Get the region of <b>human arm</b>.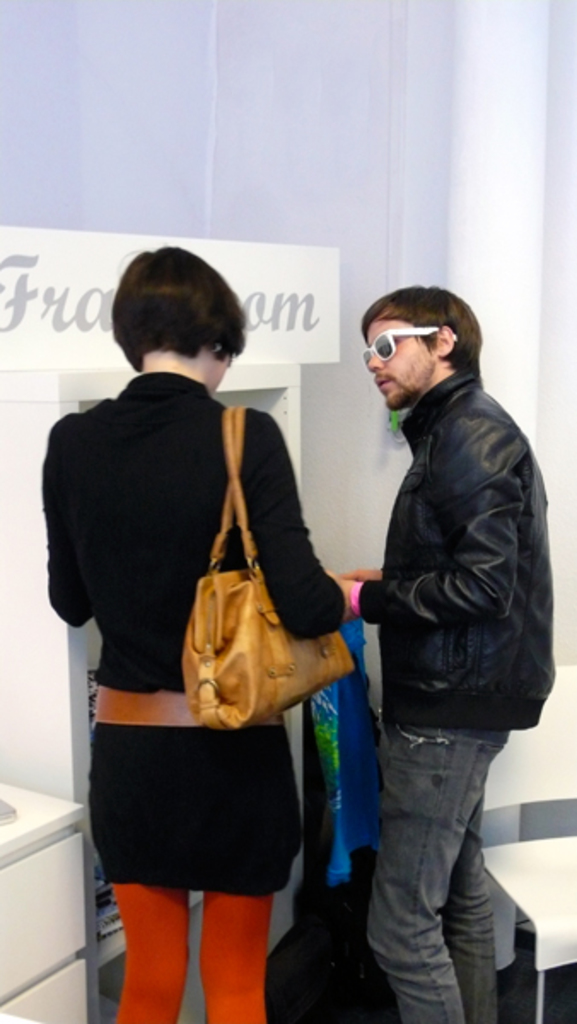
box(230, 401, 336, 642).
